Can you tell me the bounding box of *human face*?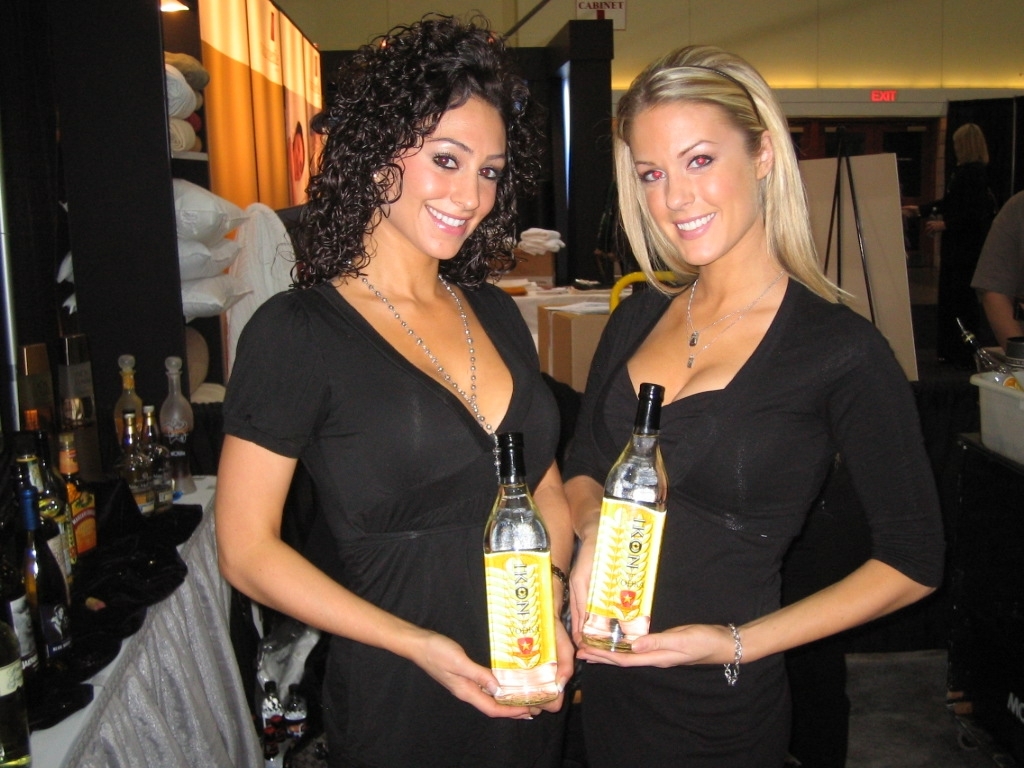
(385, 101, 505, 258).
